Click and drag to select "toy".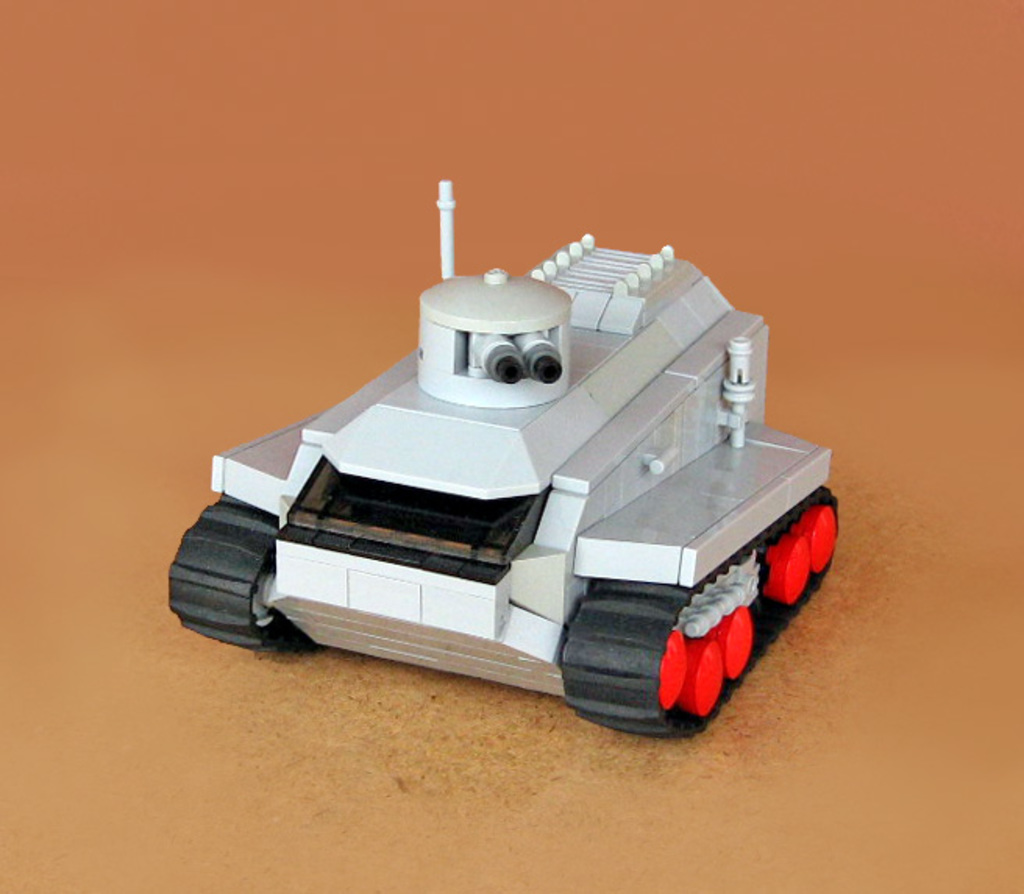
Selection: 155/172/827/744.
